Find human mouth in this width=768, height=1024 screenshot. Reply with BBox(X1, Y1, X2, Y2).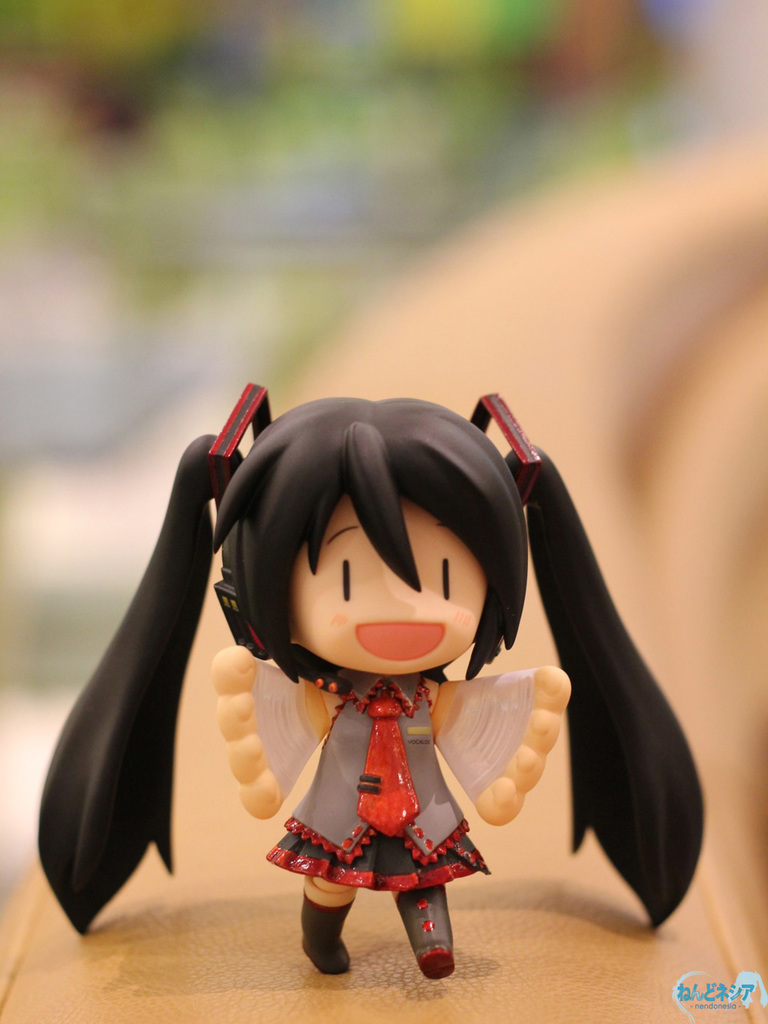
BBox(331, 602, 458, 660).
